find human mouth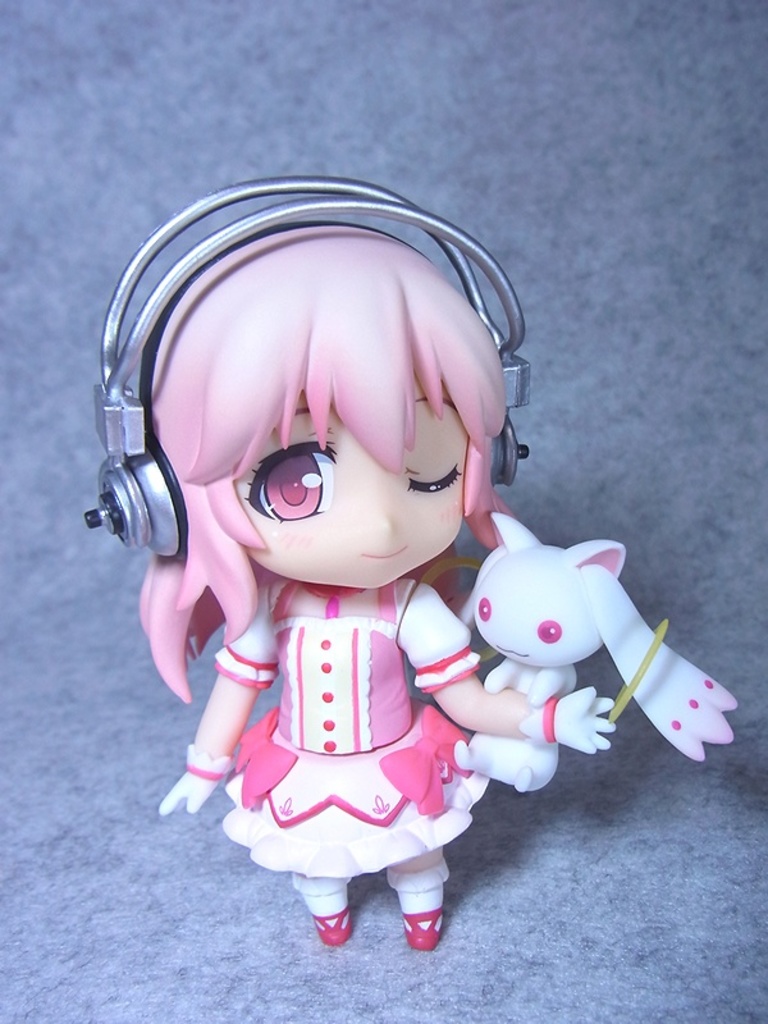
locate(369, 550, 401, 556)
